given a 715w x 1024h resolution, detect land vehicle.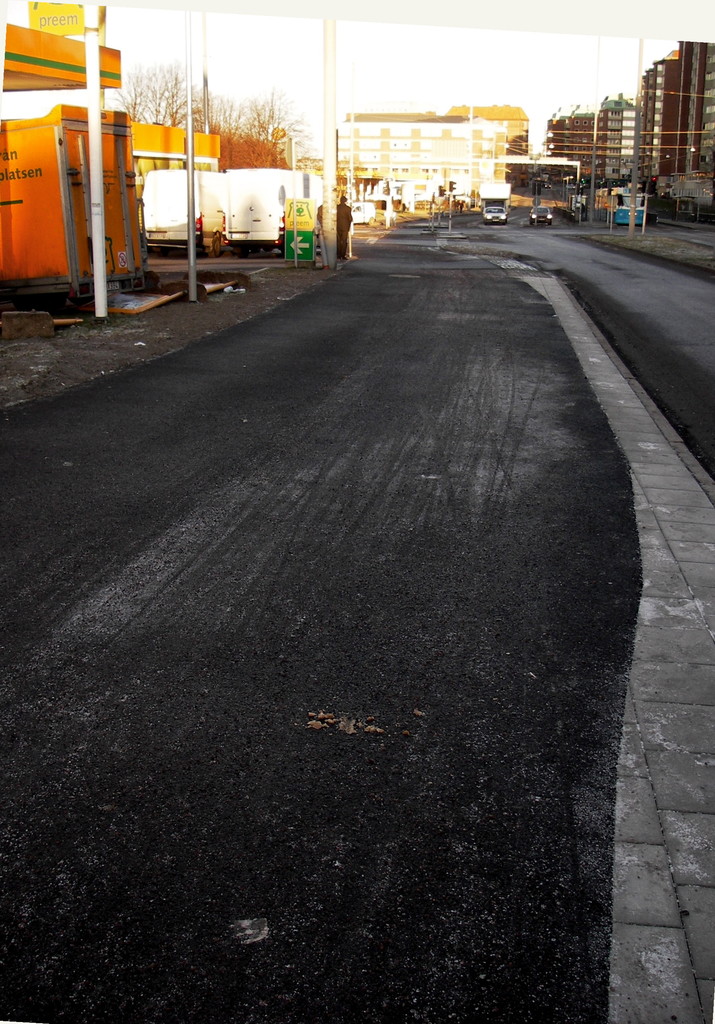
locate(529, 206, 554, 228).
